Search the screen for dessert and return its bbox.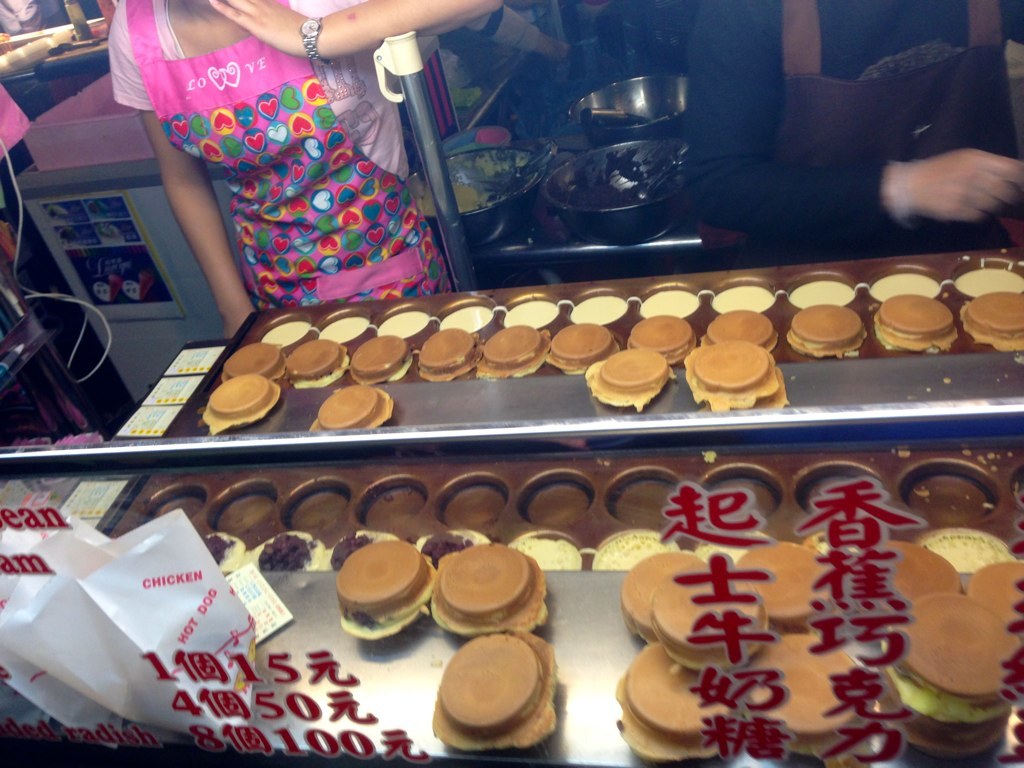
Found: <region>785, 305, 868, 361</region>.
